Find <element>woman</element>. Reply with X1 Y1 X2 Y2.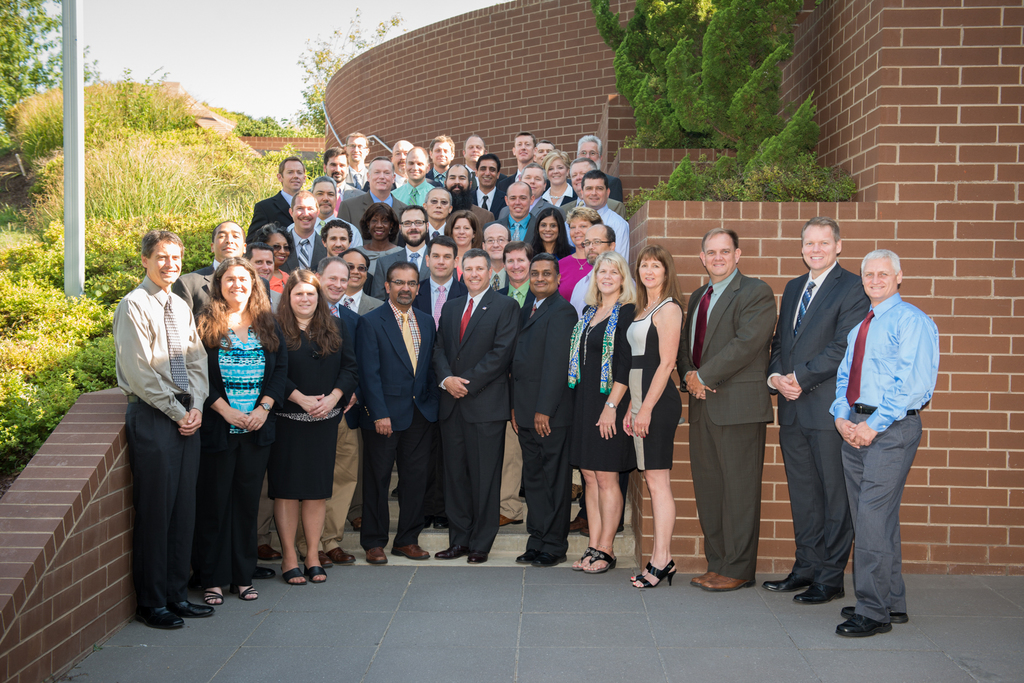
536 151 578 217.
